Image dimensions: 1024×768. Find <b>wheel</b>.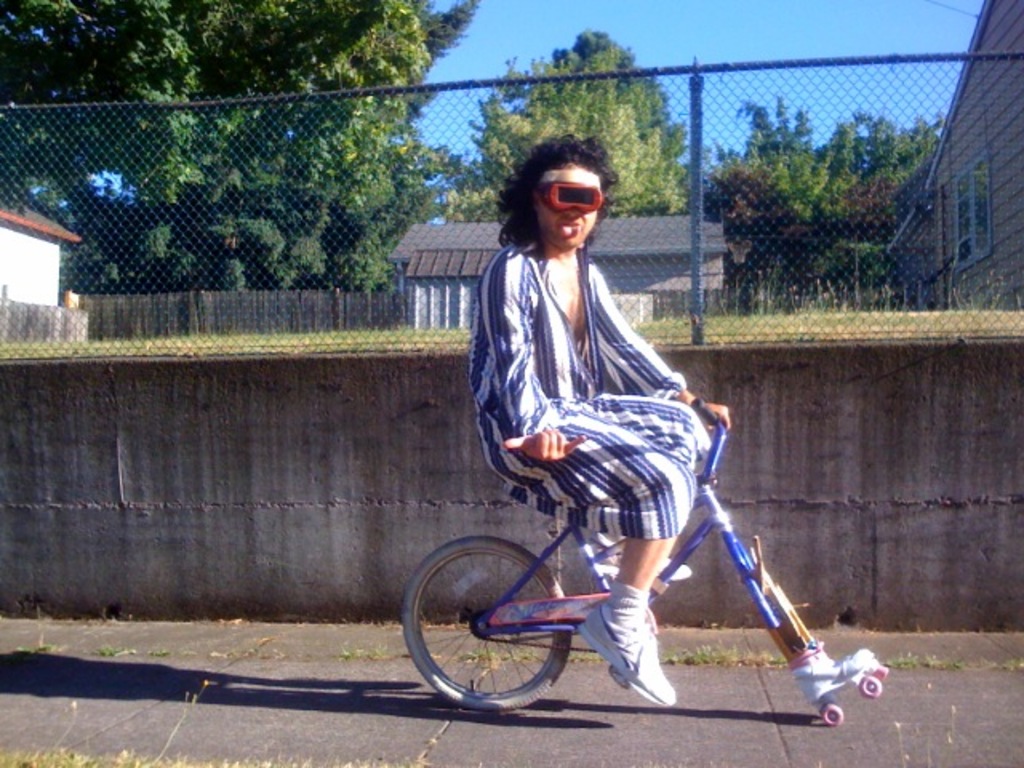
bbox=[856, 674, 880, 698].
